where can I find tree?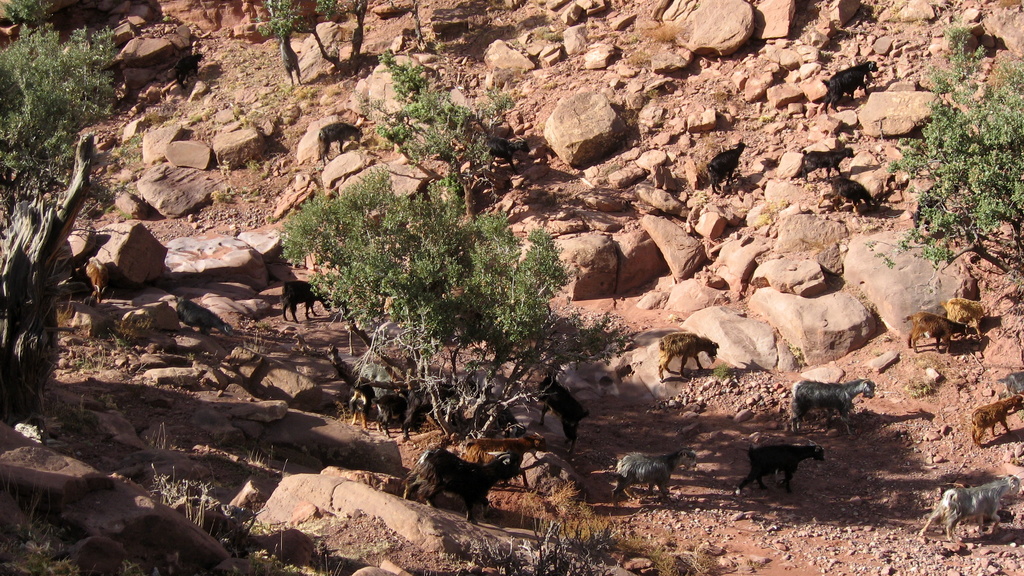
You can find it at crop(862, 17, 1023, 289).
